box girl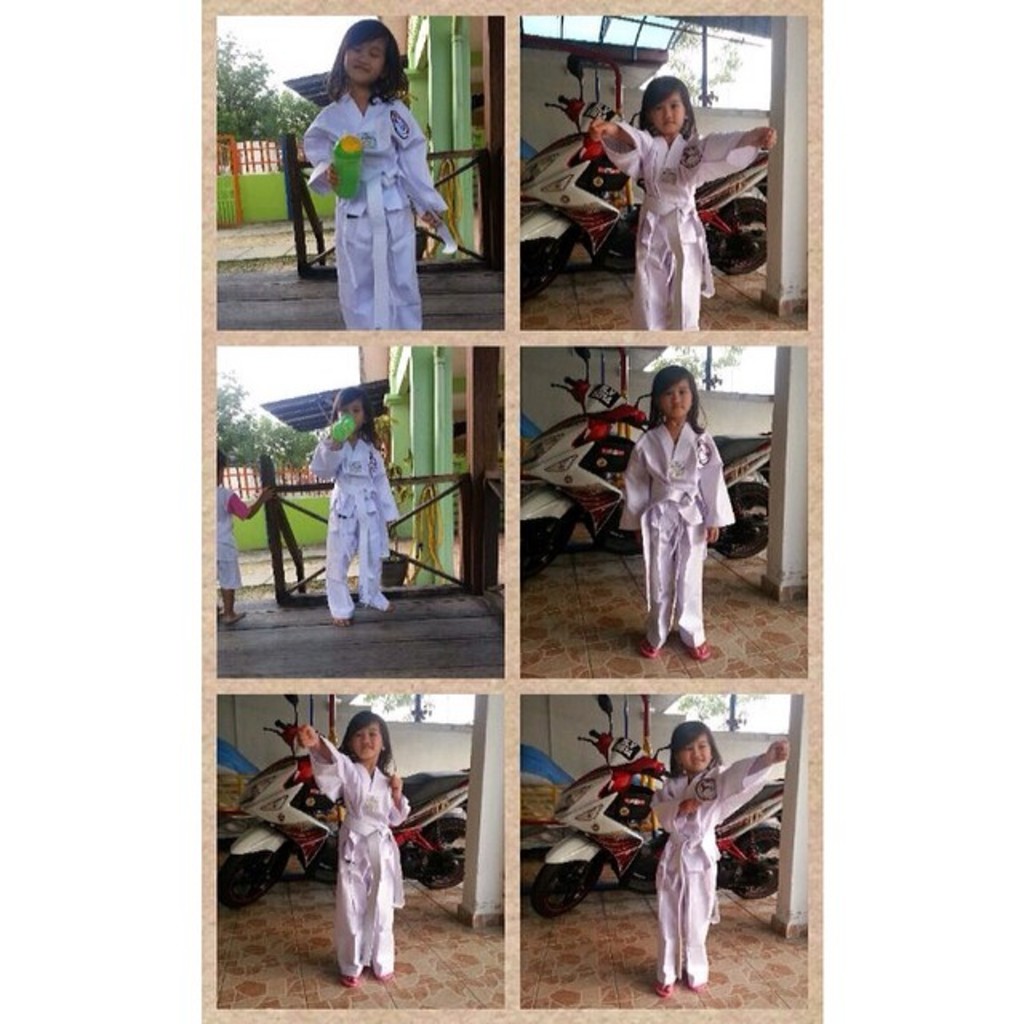
[651, 720, 790, 1000]
